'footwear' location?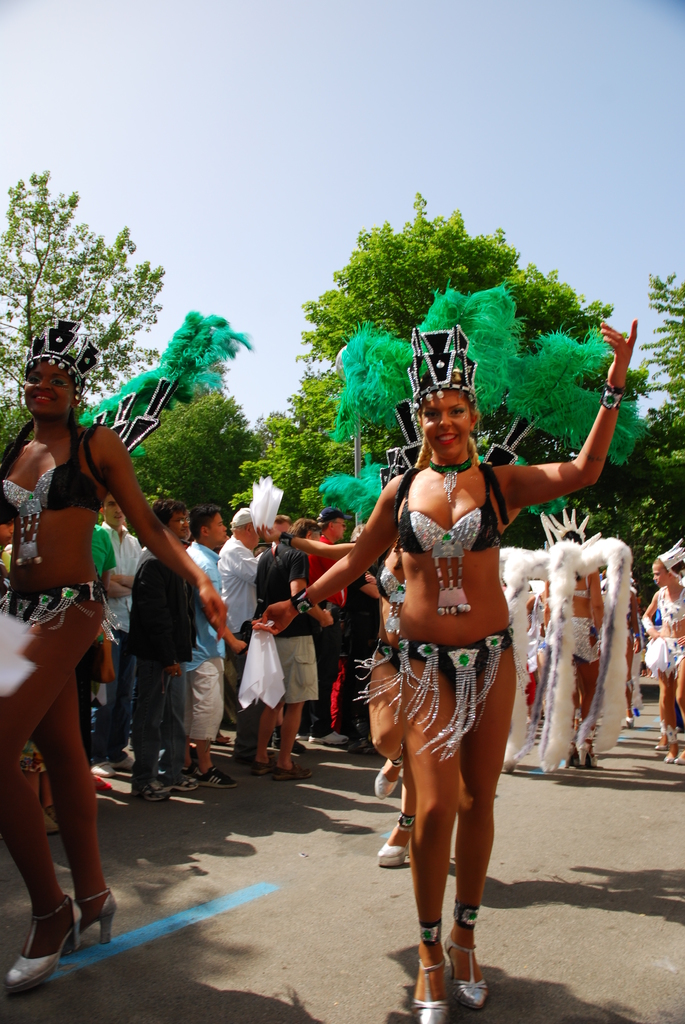
[x1=349, y1=737, x2=375, y2=753]
